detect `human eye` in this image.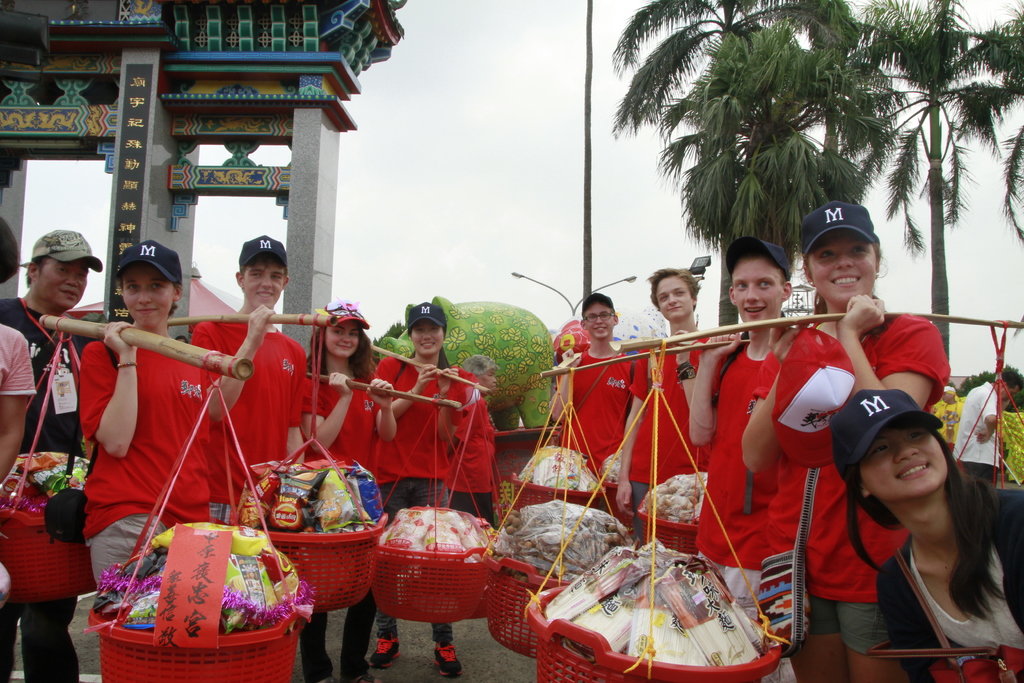
Detection: <region>737, 279, 747, 290</region>.
